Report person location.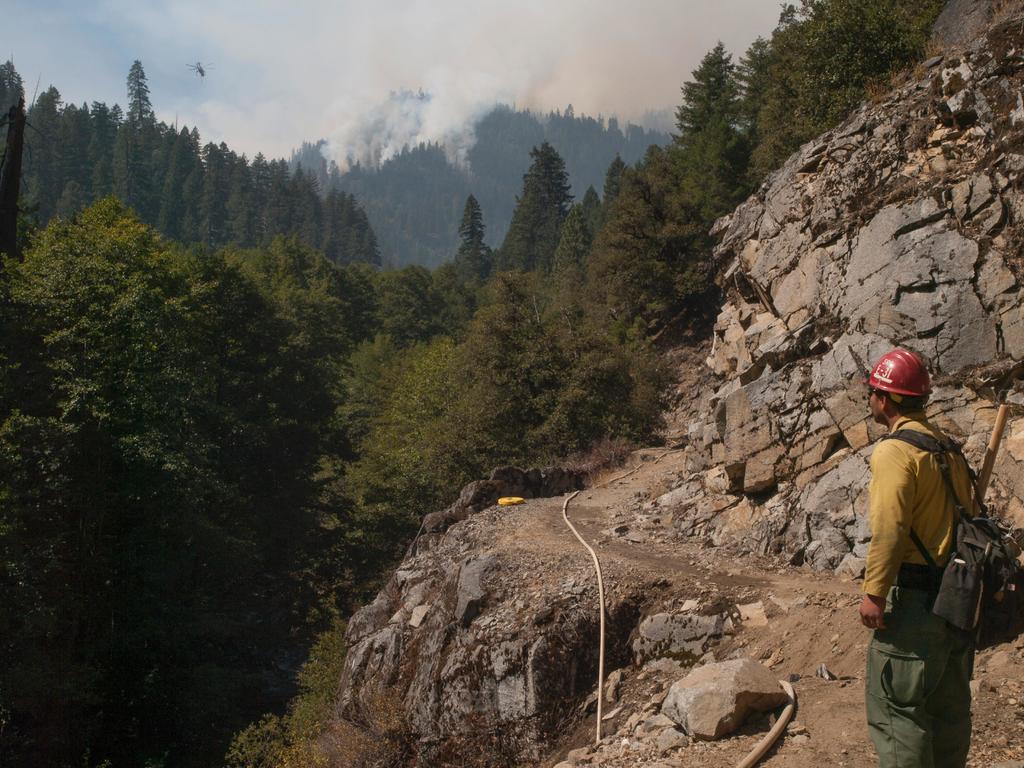
Report: 868 364 998 763.
